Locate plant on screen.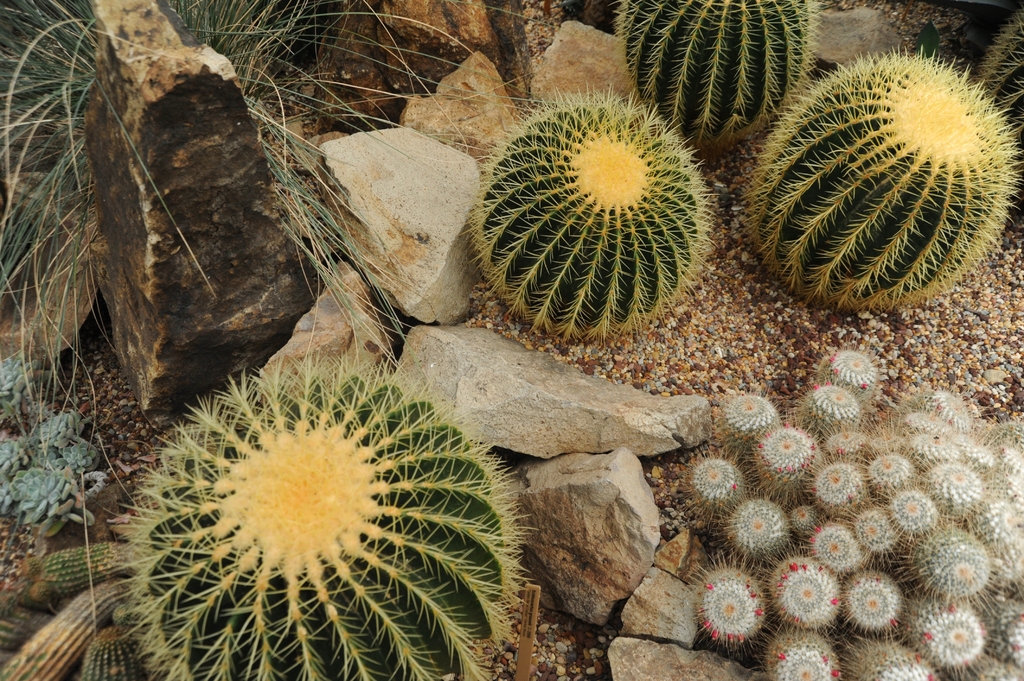
On screen at x1=680 y1=563 x2=770 y2=651.
